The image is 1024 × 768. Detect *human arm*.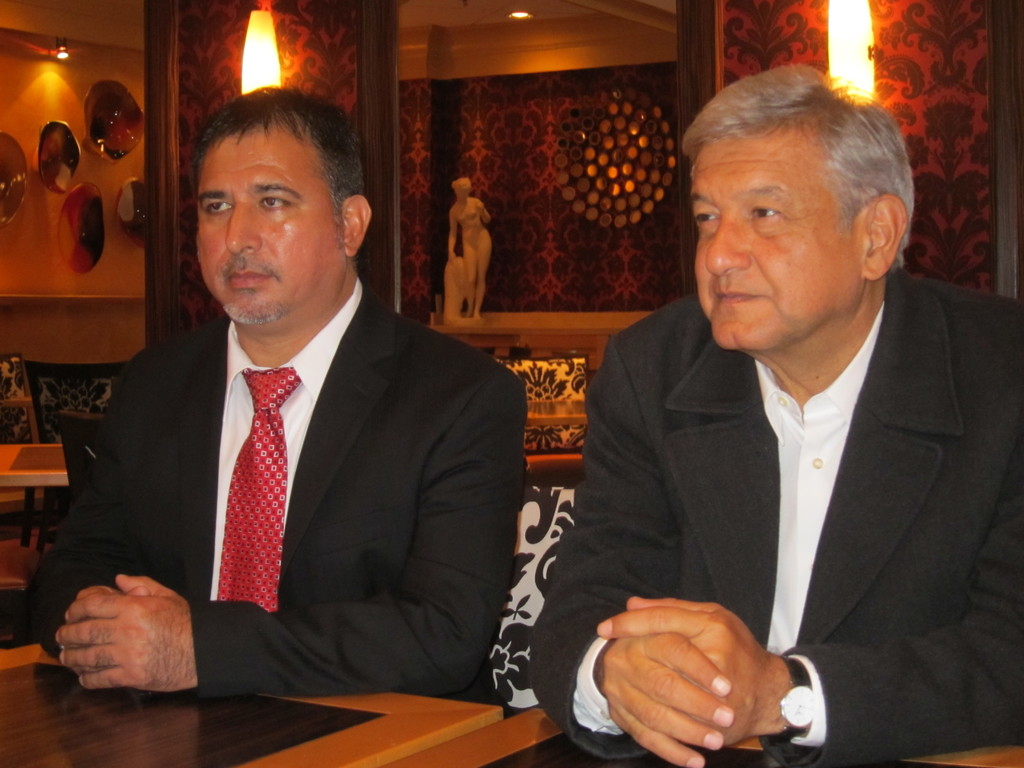
Detection: [23, 346, 178, 696].
